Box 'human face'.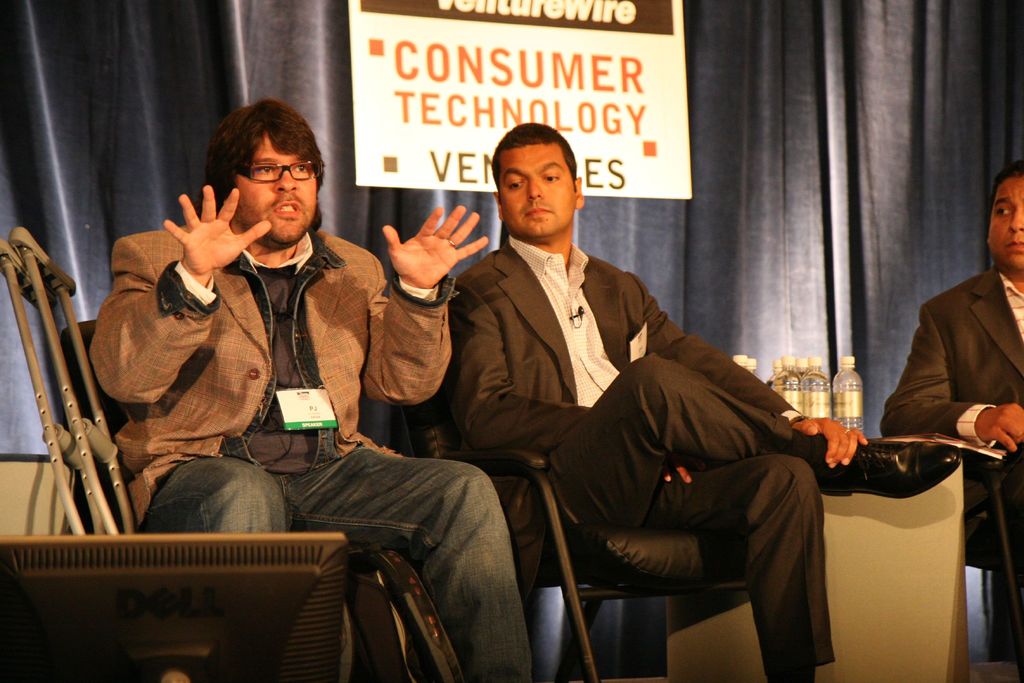
{"left": 984, "top": 180, "right": 1023, "bottom": 274}.
